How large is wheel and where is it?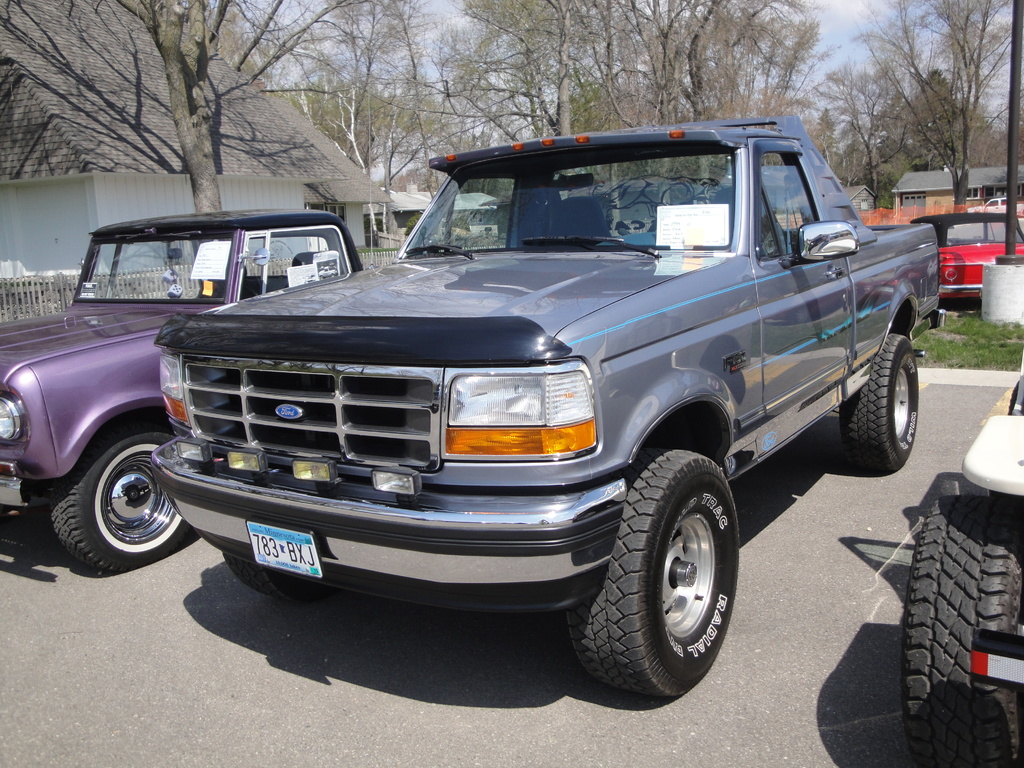
Bounding box: (839,335,922,478).
